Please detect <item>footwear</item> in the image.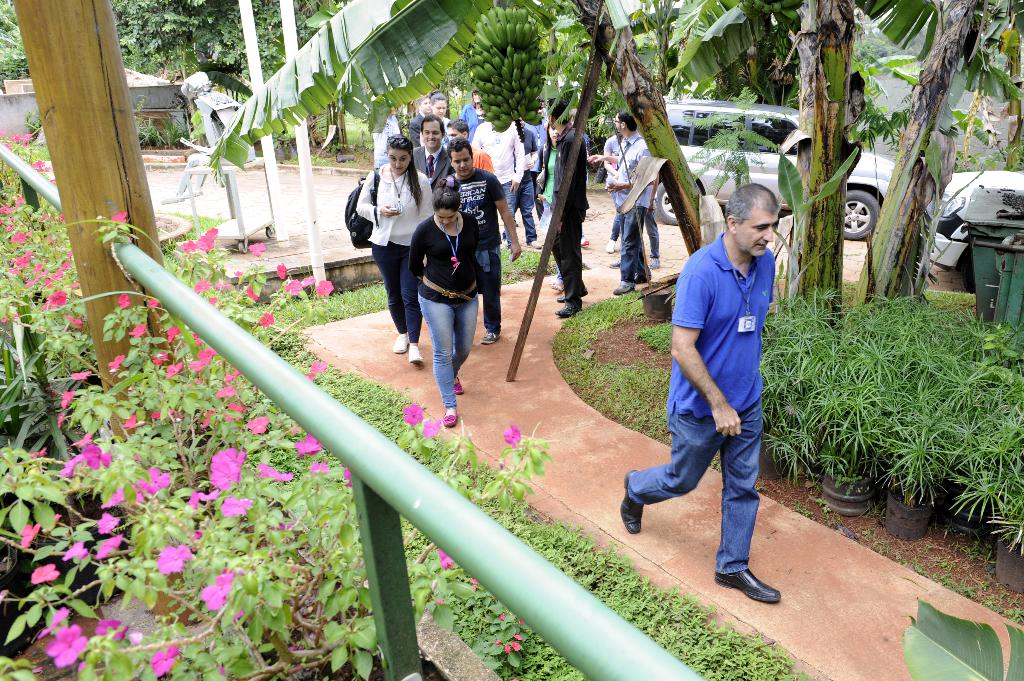
<bbox>614, 275, 632, 298</bbox>.
